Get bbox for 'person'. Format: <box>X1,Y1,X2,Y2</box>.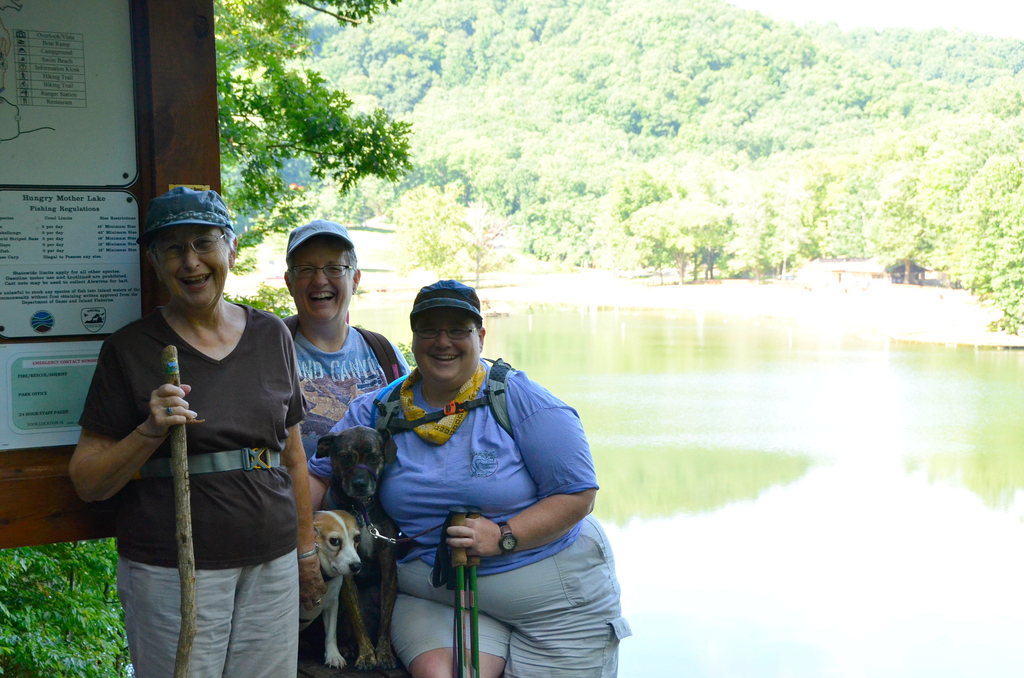
<box>280,218,409,674</box>.
